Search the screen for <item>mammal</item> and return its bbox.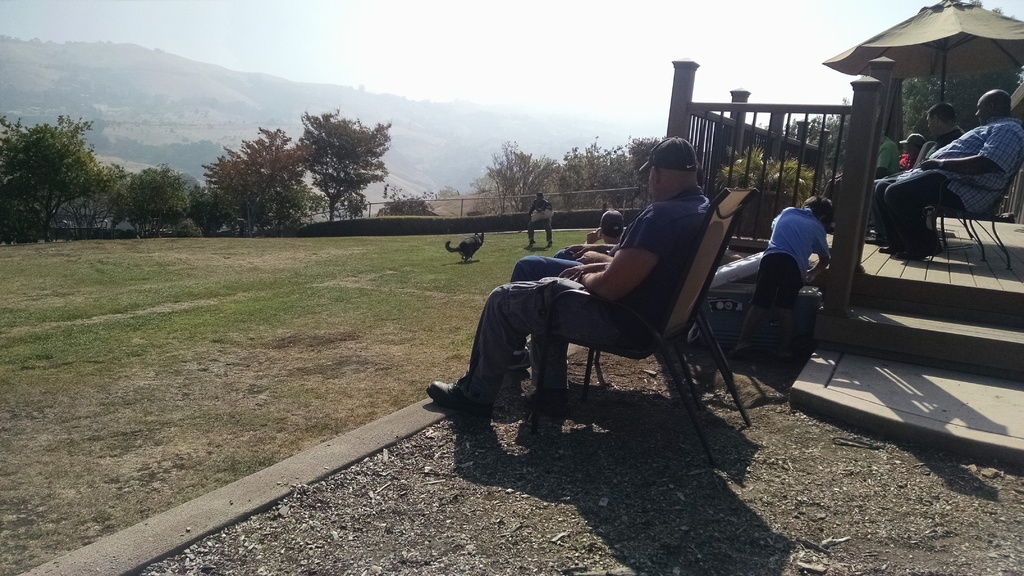
Found: {"x1": 404, "y1": 129, "x2": 700, "y2": 440}.
